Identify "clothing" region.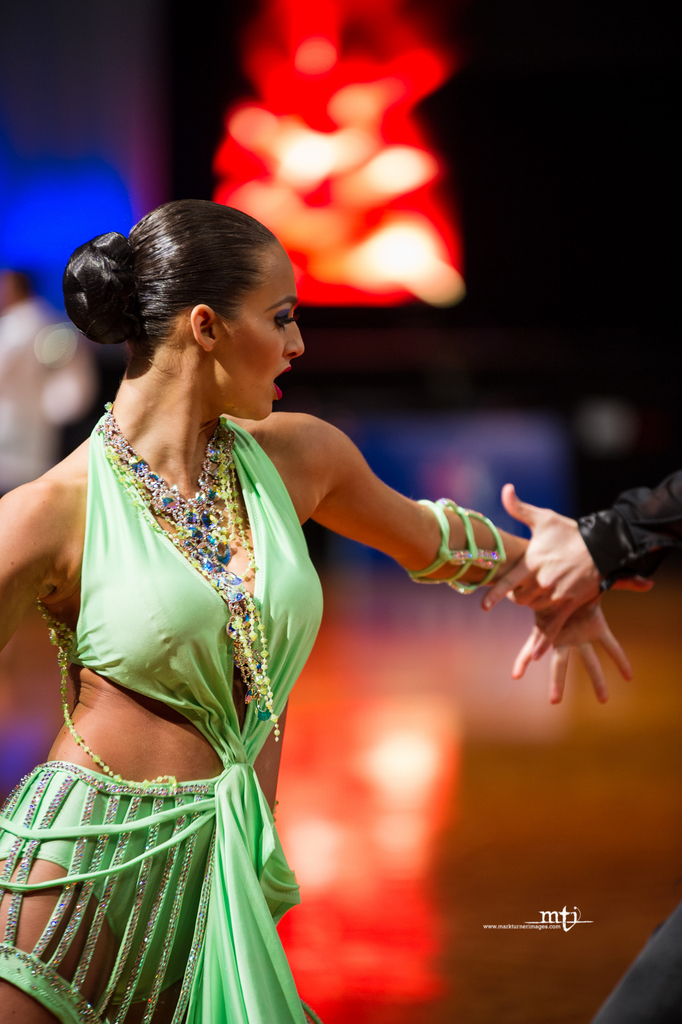
Region: detection(0, 419, 327, 1023).
